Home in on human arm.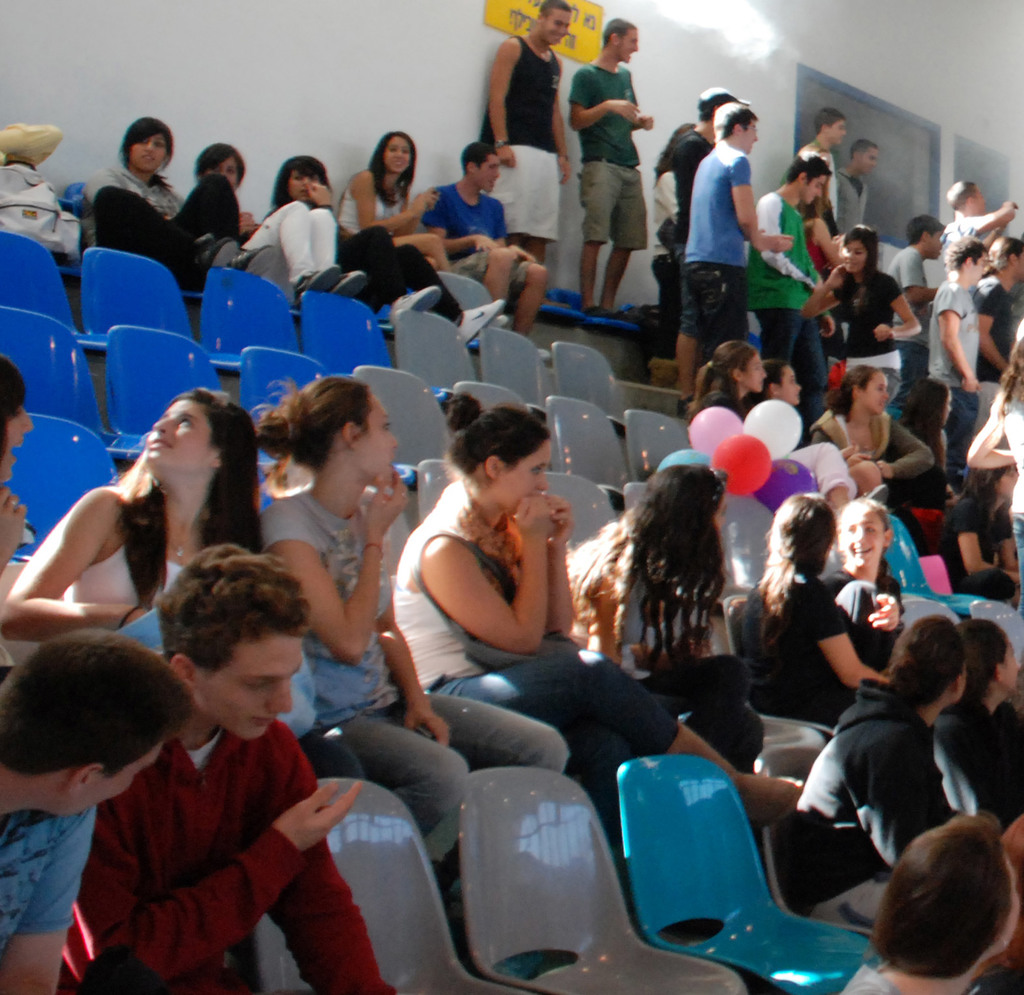
Homed in at l=935, t=281, r=985, b=393.
